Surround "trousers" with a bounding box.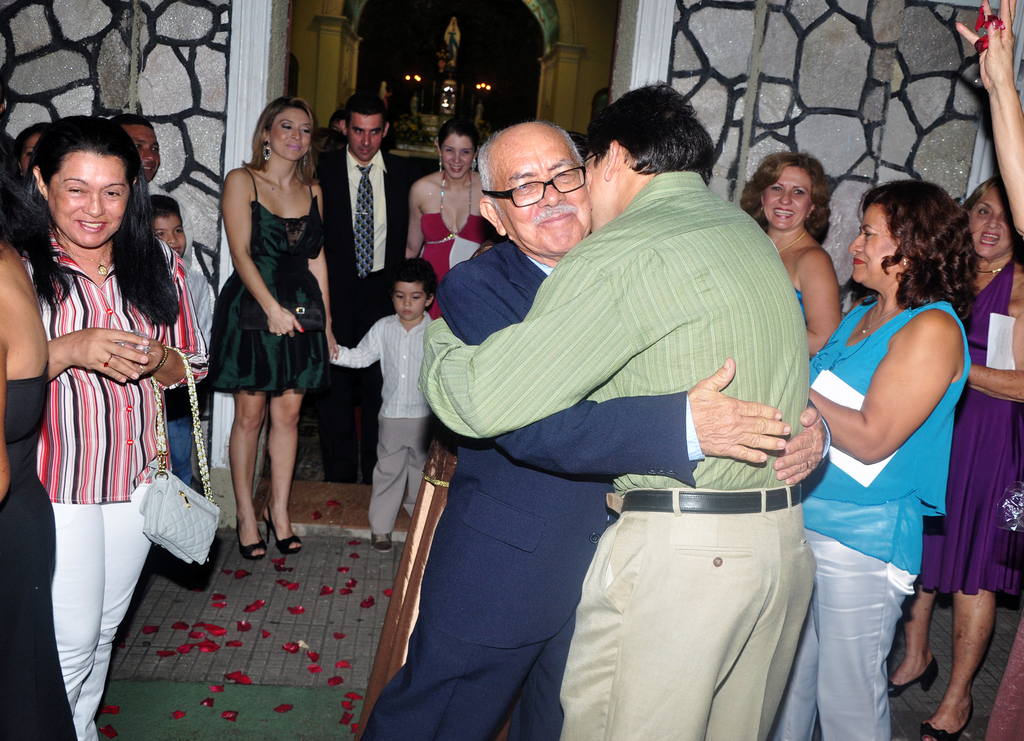
[51,499,156,740].
